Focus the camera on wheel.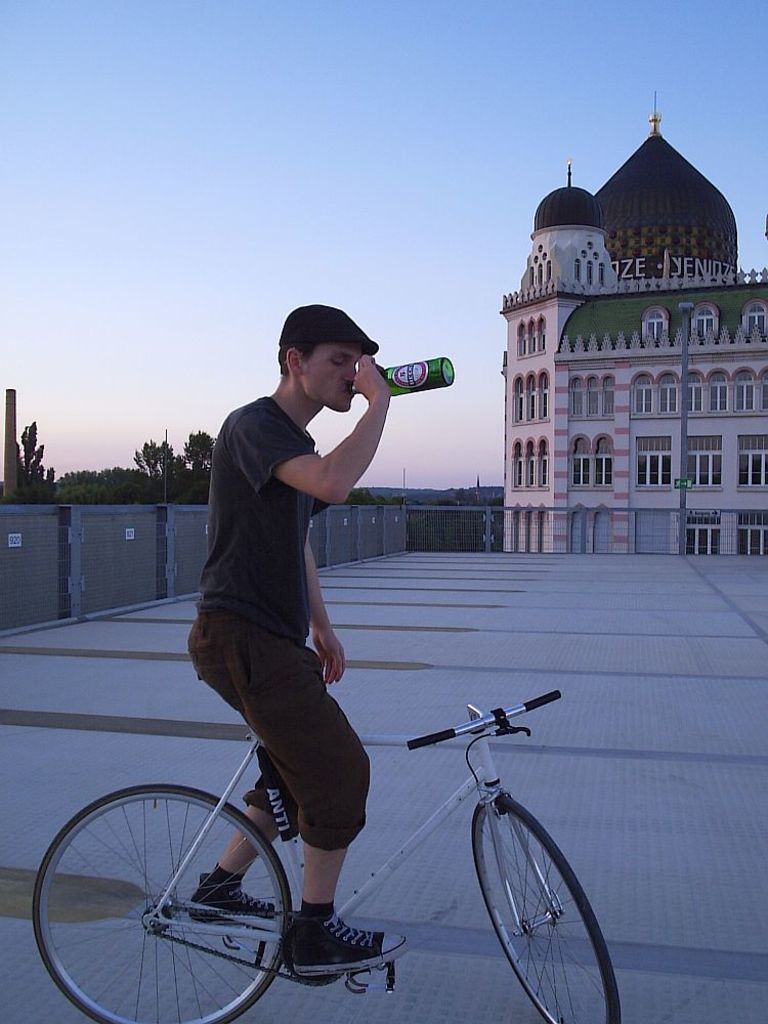
Focus region: box=[52, 792, 302, 1005].
